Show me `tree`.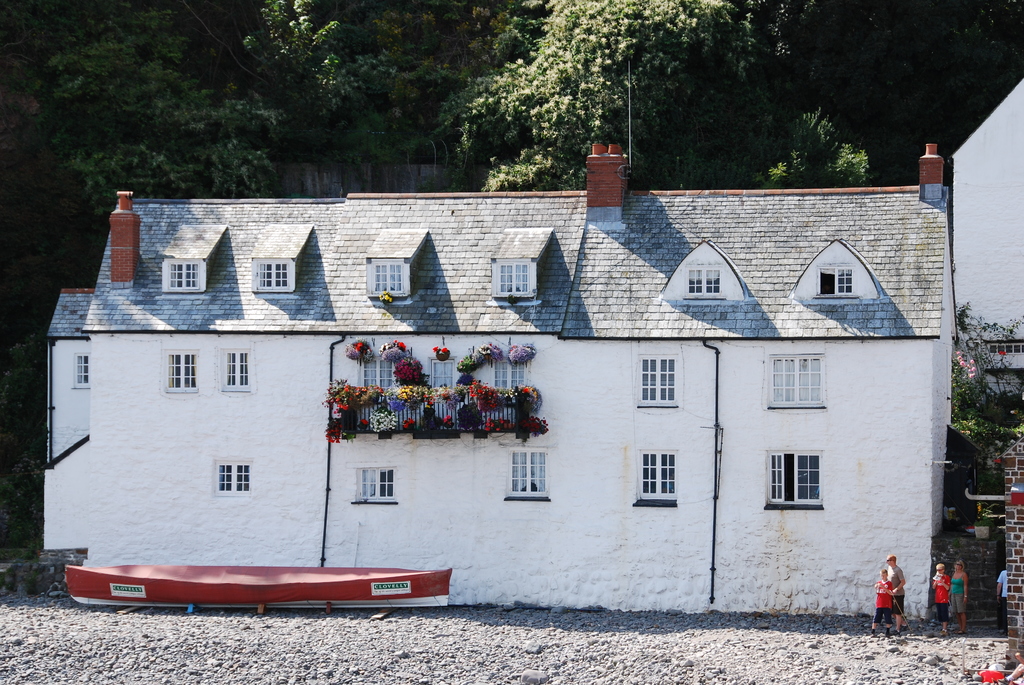
`tree` is here: bbox=[942, 301, 1023, 618].
